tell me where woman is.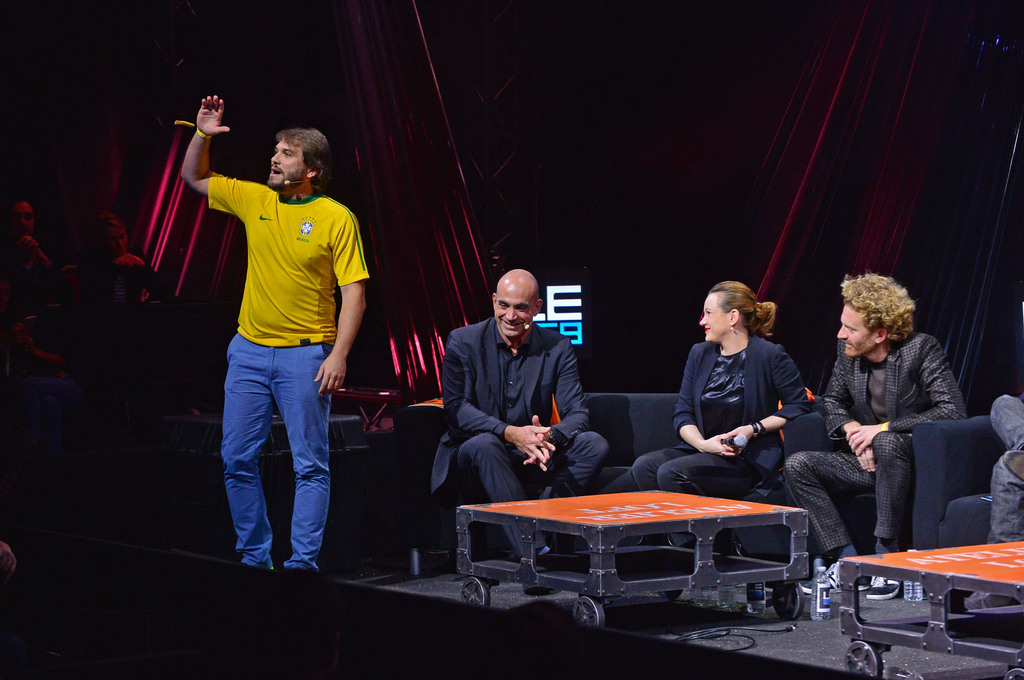
woman is at select_region(628, 278, 807, 550).
